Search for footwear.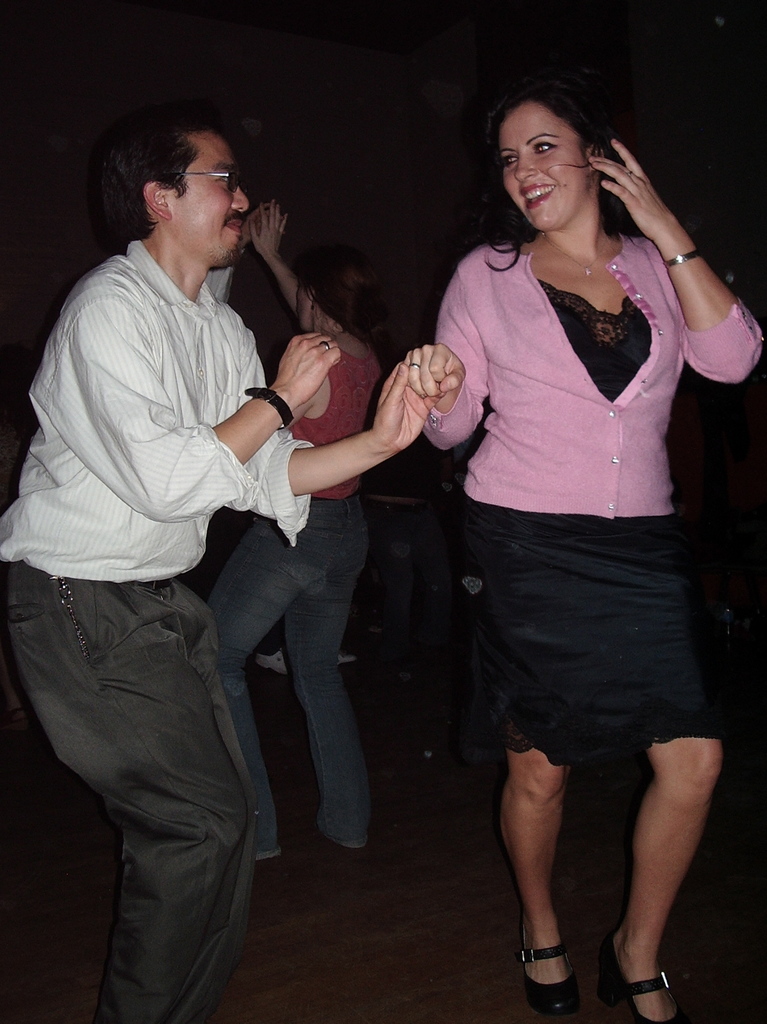
Found at [left=596, top=954, right=684, bottom=1023].
